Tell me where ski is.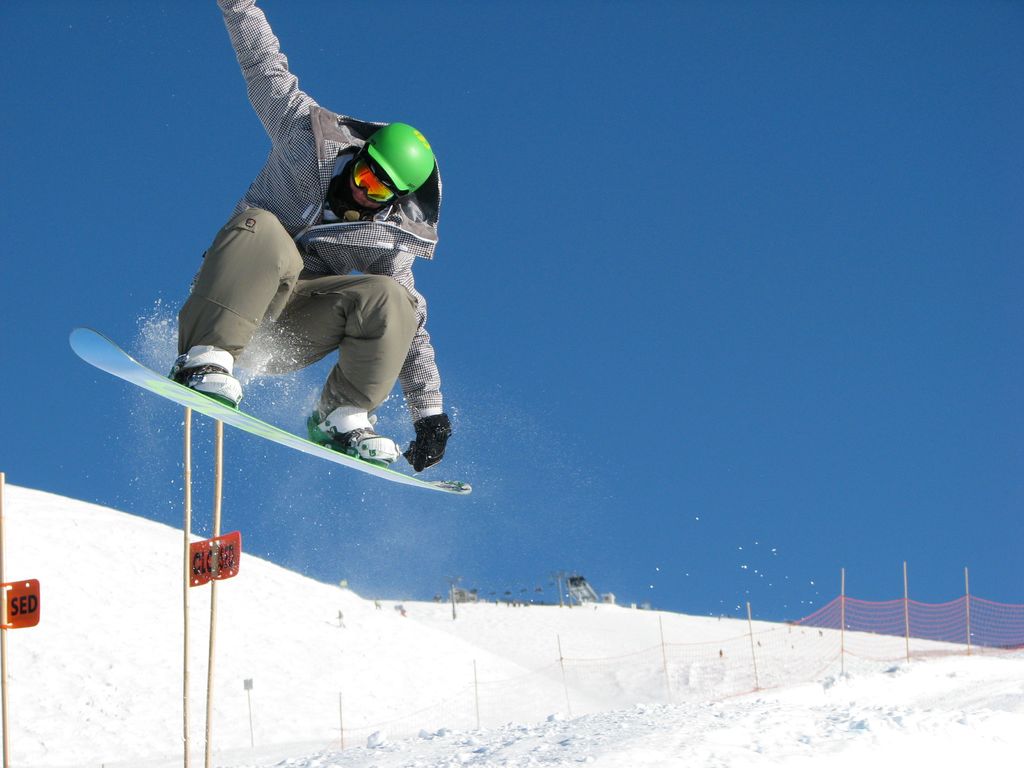
ski is at 51:316:475:552.
